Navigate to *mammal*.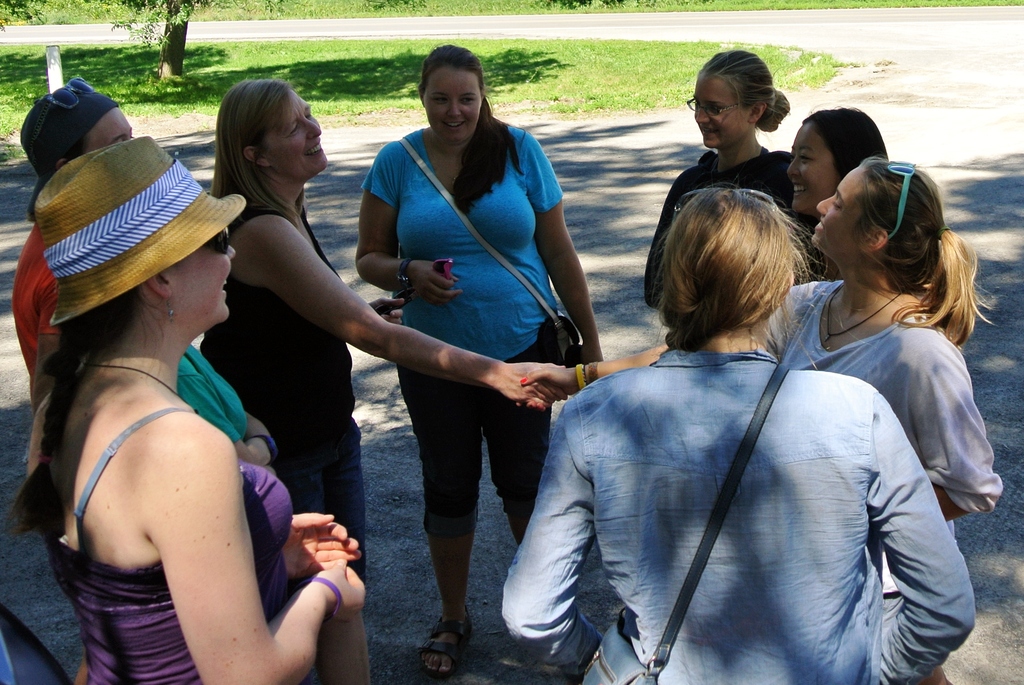
Navigation target: left=204, top=77, right=568, bottom=684.
